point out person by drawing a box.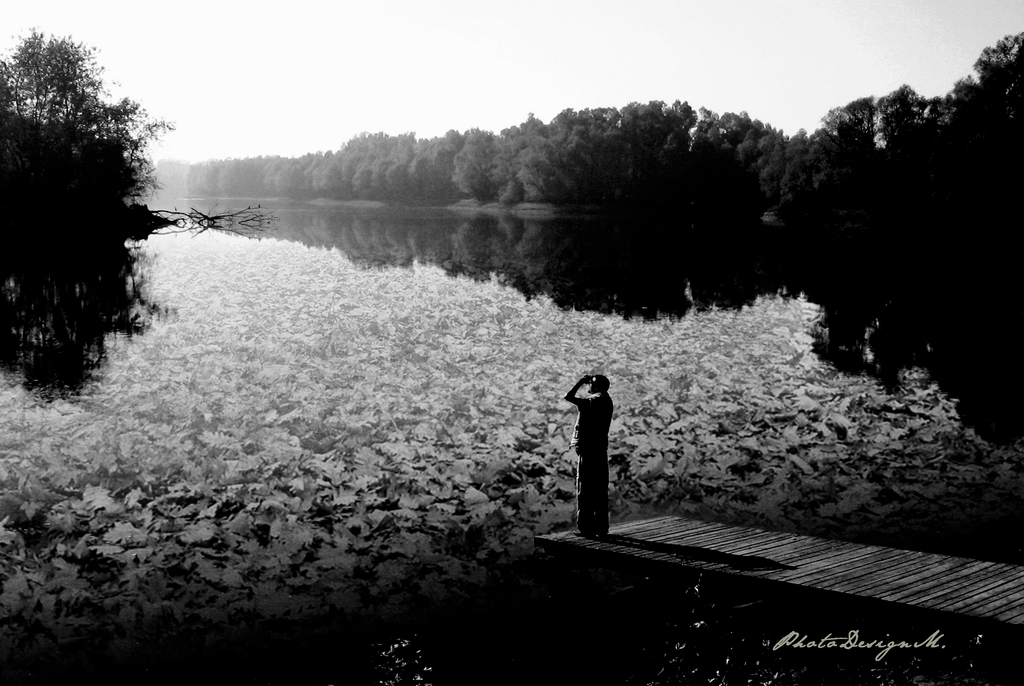
<region>564, 375, 614, 534</region>.
